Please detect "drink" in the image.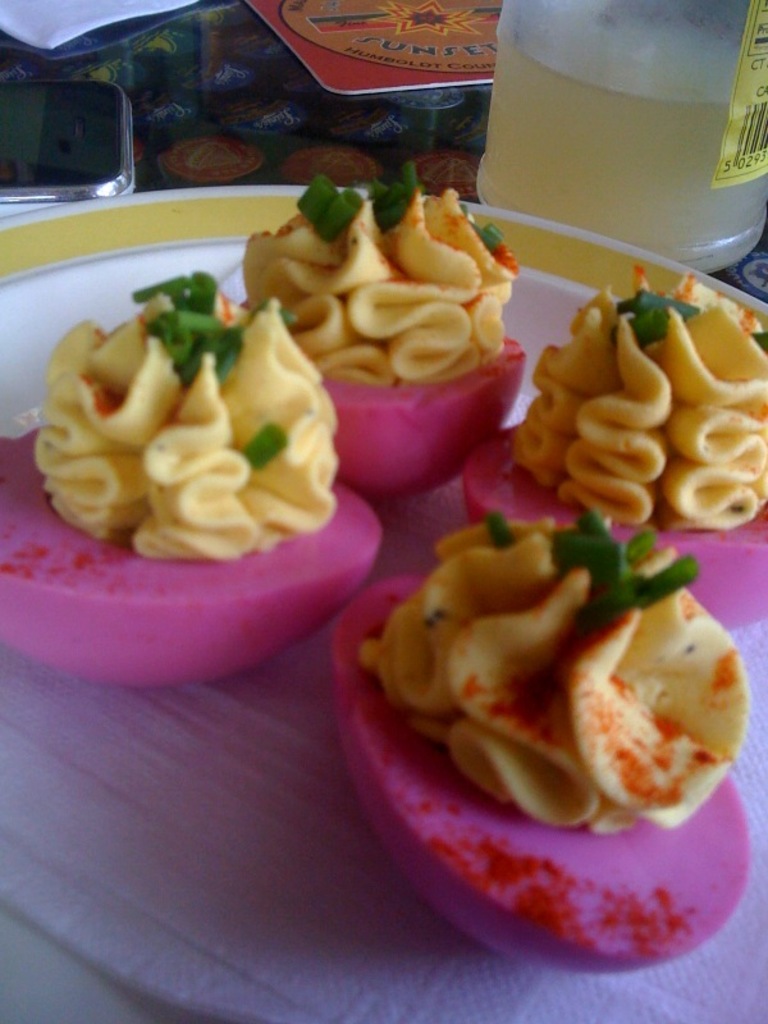
<region>452, 9, 741, 229</region>.
